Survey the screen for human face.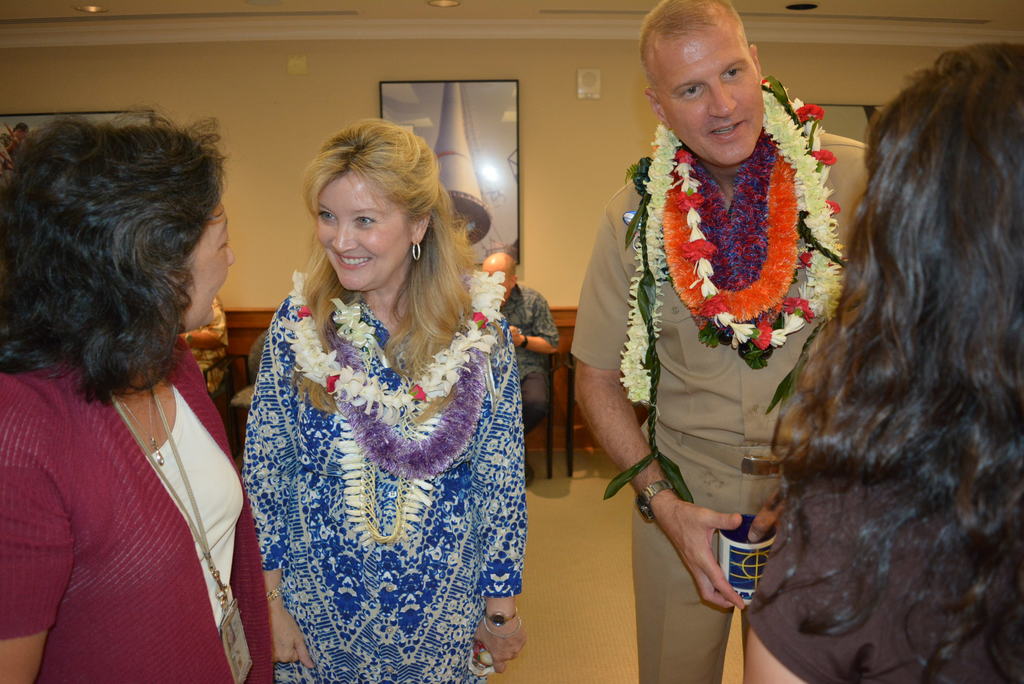
Survey found: pyautogui.locateOnScreen(186, 200, 235, 331).
